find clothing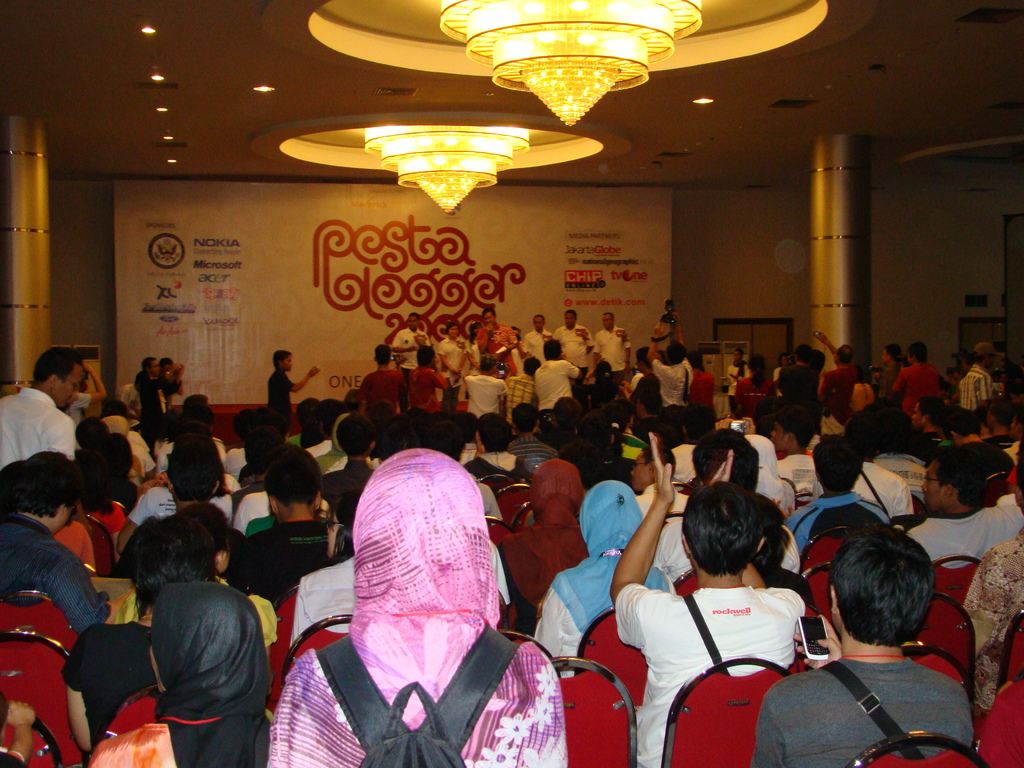
x1=90, y1=492, x2=125, y2=536
